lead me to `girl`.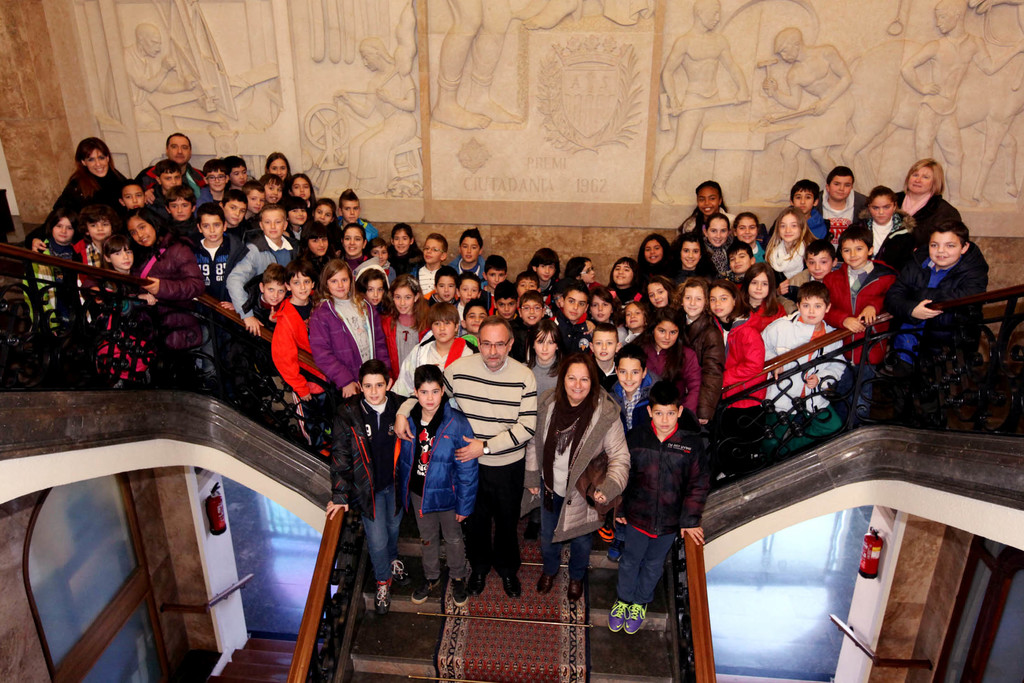
Lead to 708/217/729/264.
